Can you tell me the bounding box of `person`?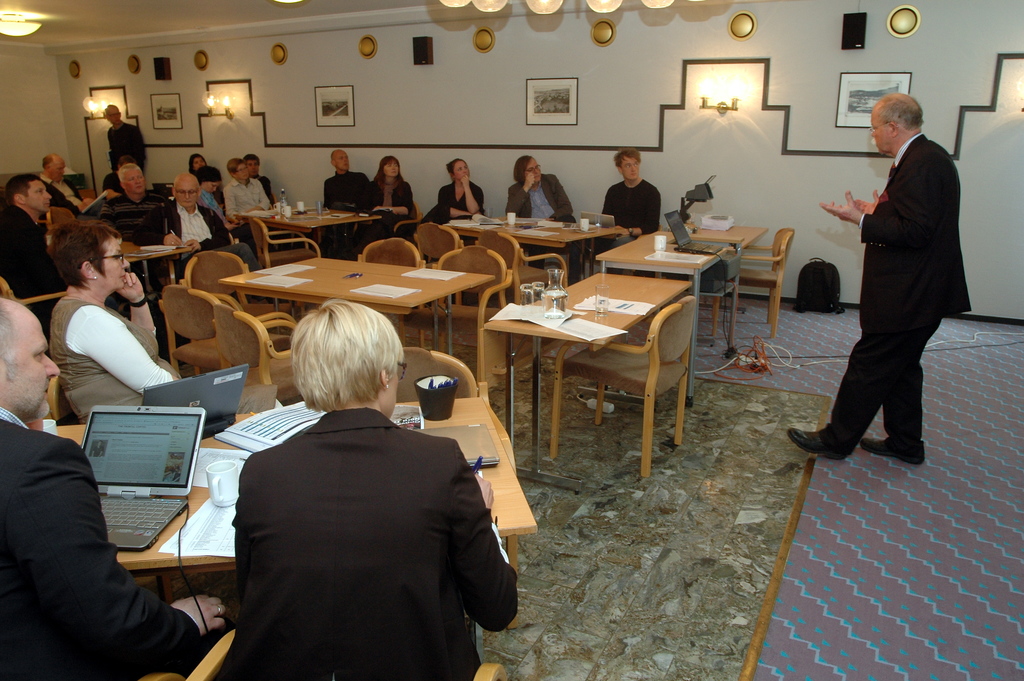
x1=501 y1=158 x2=576 y2=268.
